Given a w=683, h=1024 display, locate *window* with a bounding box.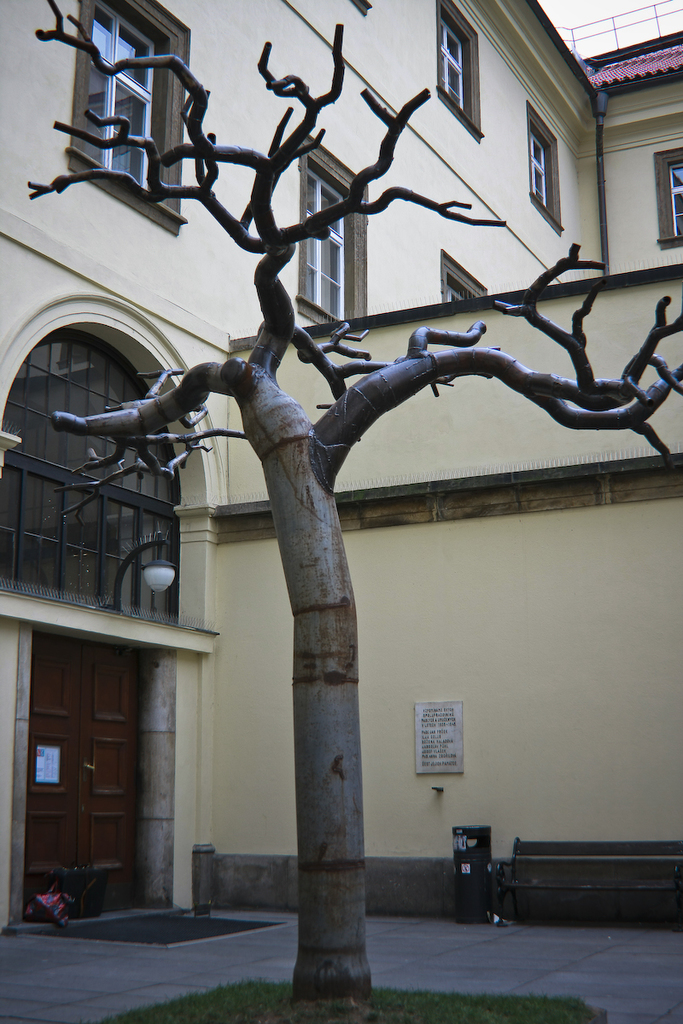
Located: 58/0/196/235.
